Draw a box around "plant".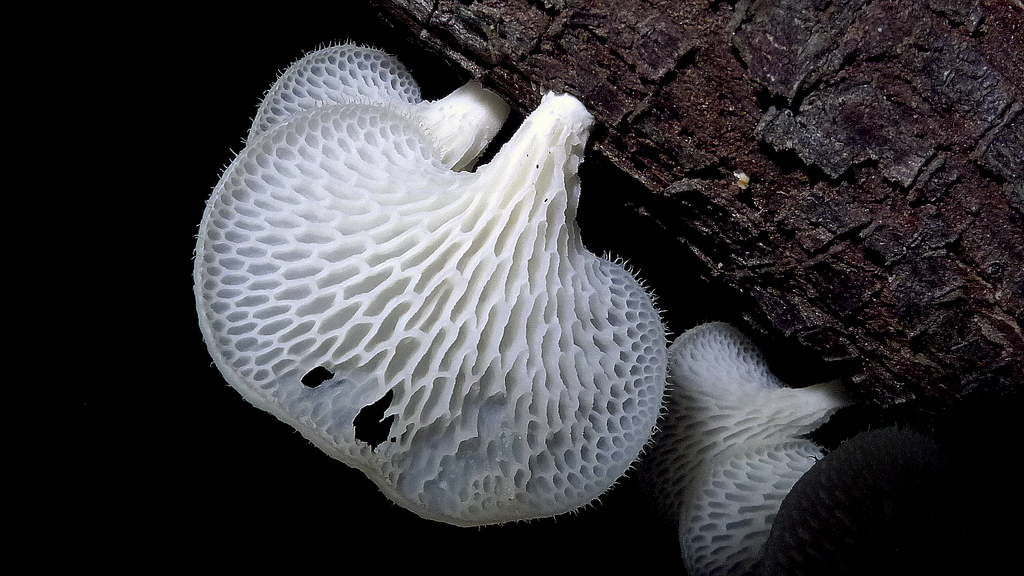
672:317:847:575.
